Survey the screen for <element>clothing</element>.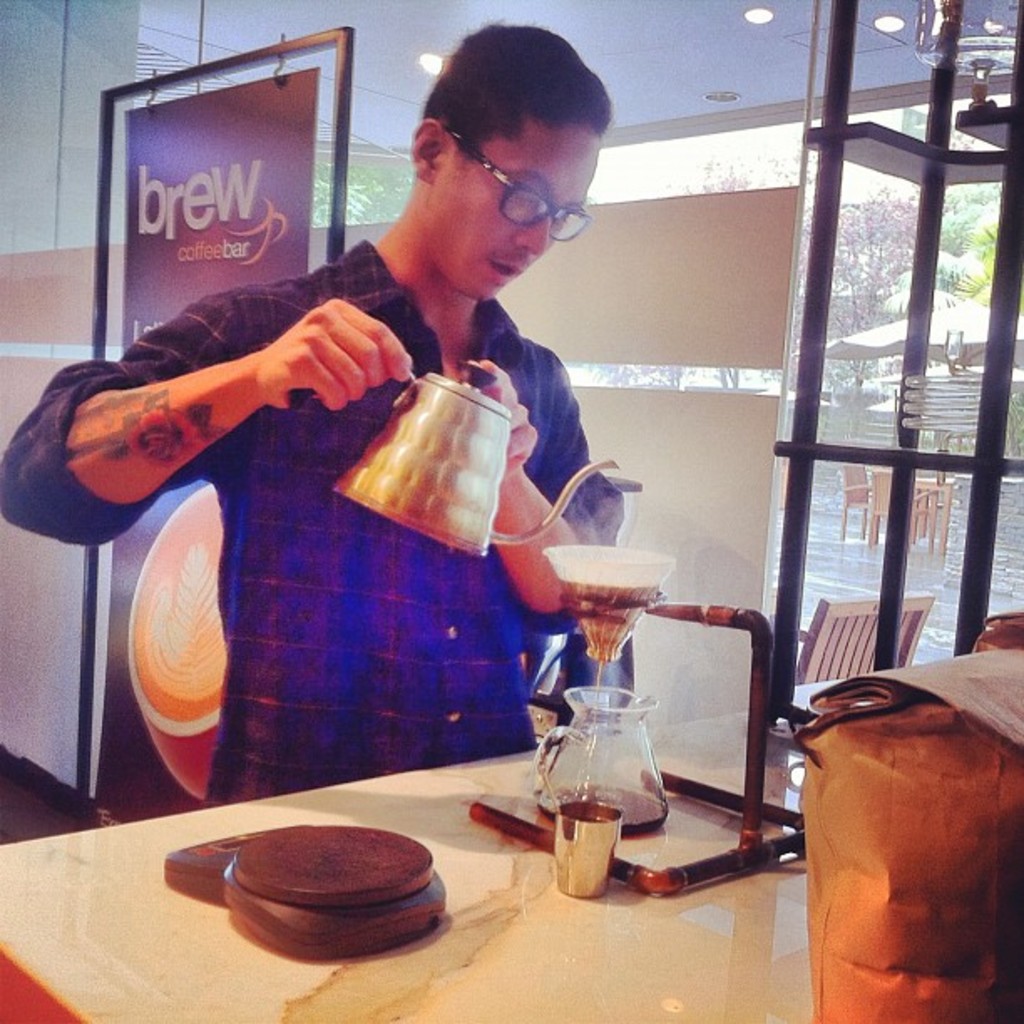
Survey found: l=129, t=204, r=617, b=696.
